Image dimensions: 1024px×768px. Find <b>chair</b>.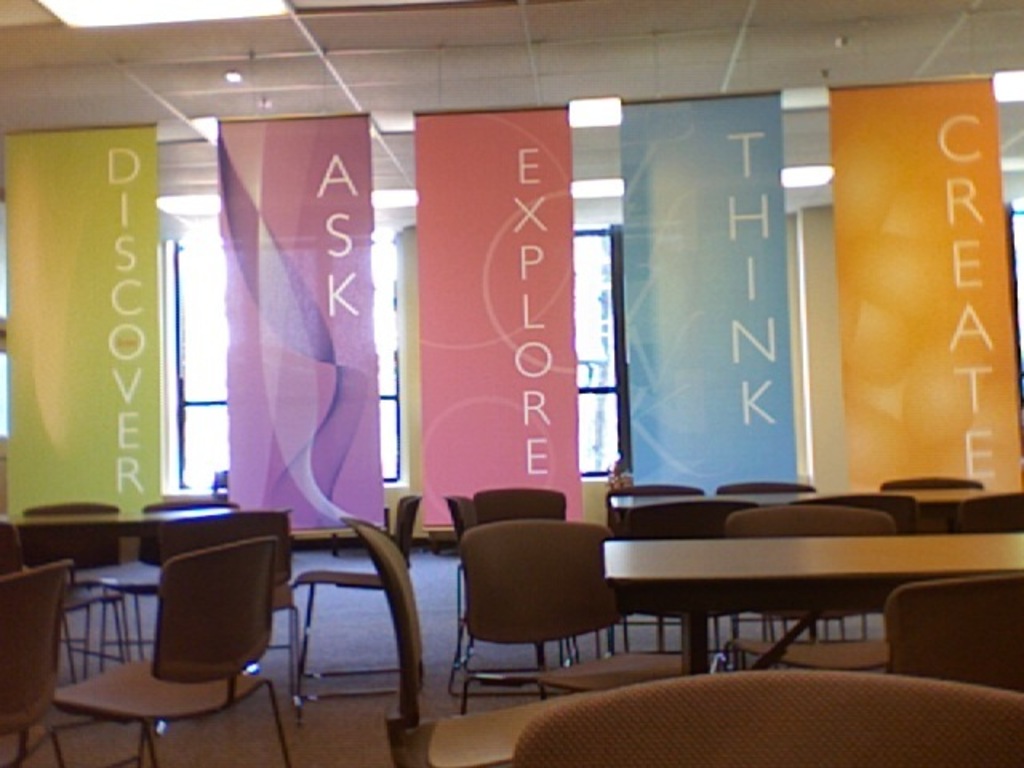
region(0, 562, 66, 766).
